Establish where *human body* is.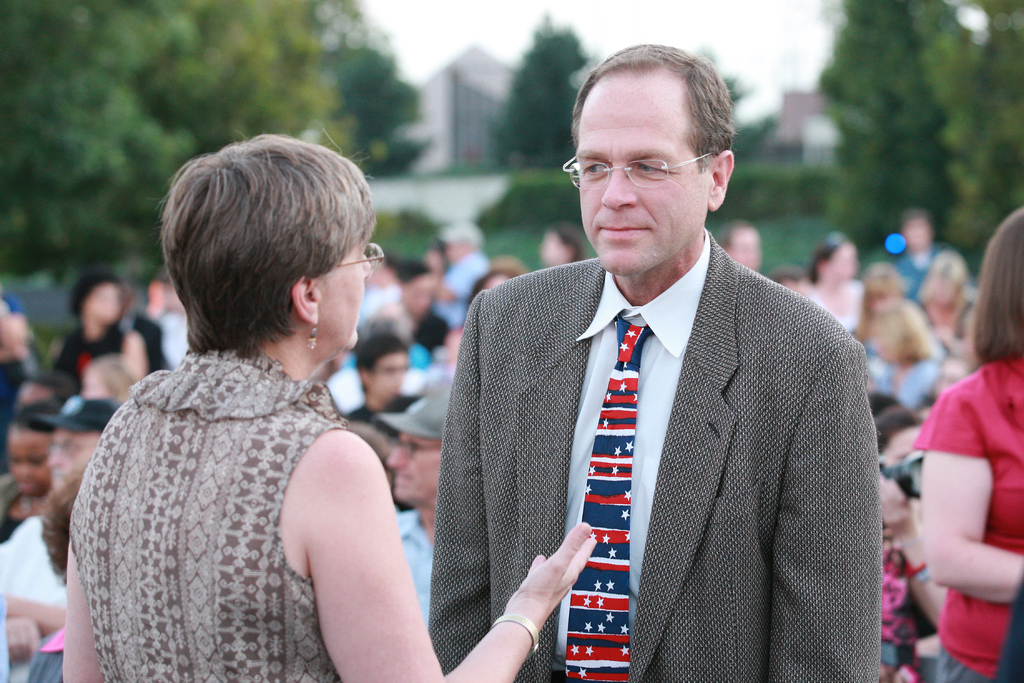
Established at crop(888, 205, 938, 300).
